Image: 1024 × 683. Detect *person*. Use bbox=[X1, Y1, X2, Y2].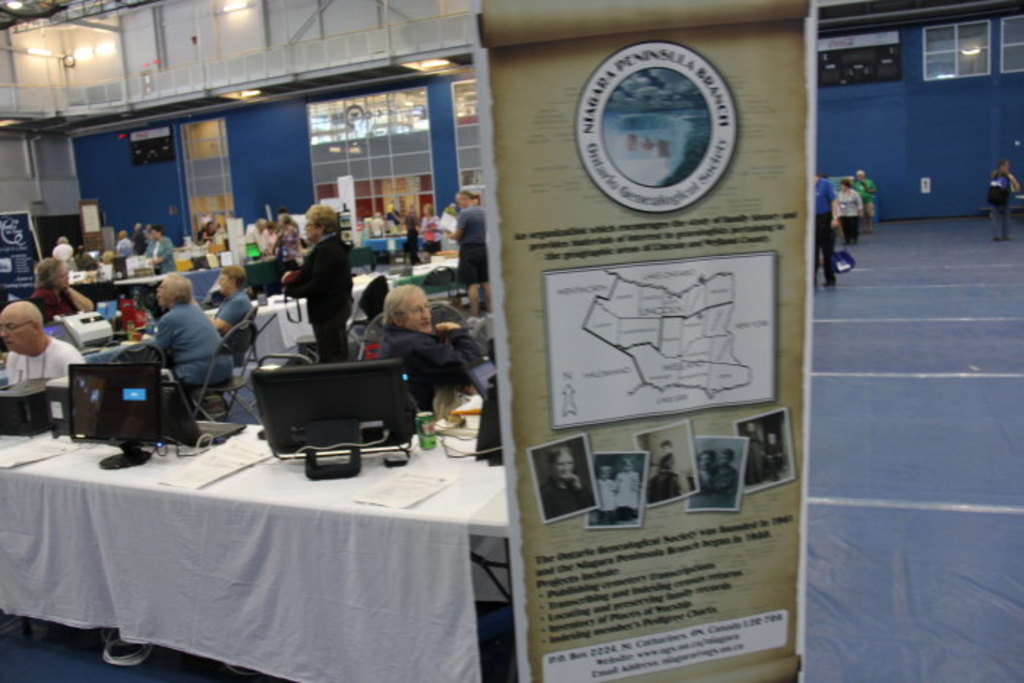
bbox=[767, 436, 784, 483].
